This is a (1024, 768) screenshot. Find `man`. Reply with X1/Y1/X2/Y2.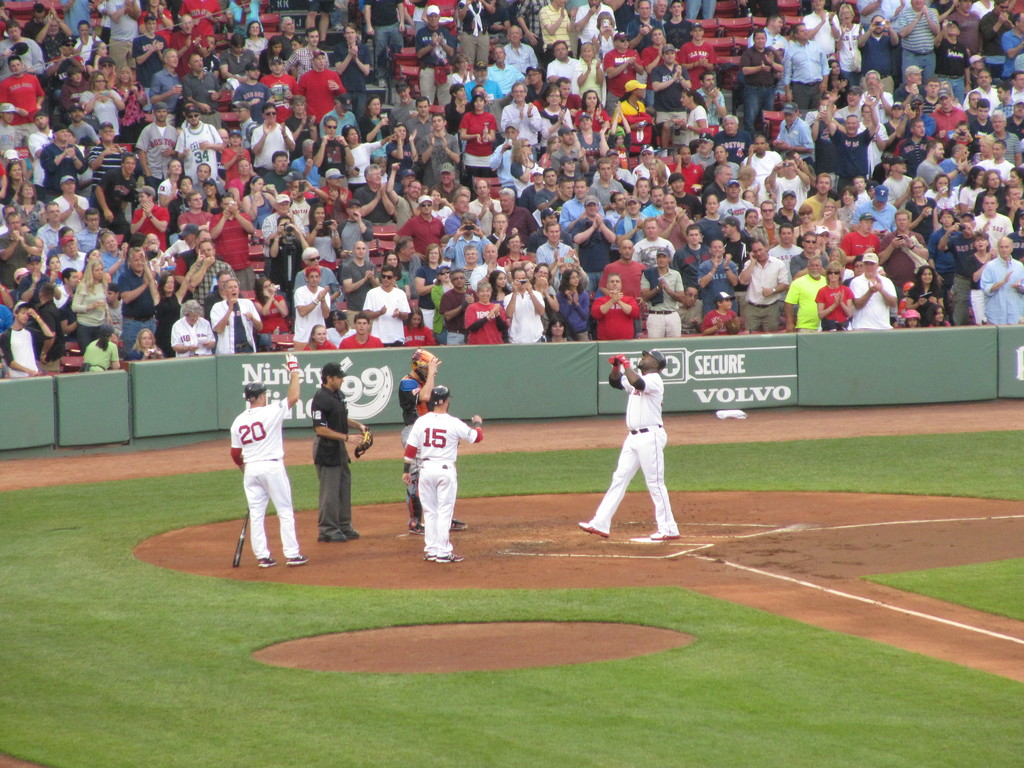
185/239/237/301.
